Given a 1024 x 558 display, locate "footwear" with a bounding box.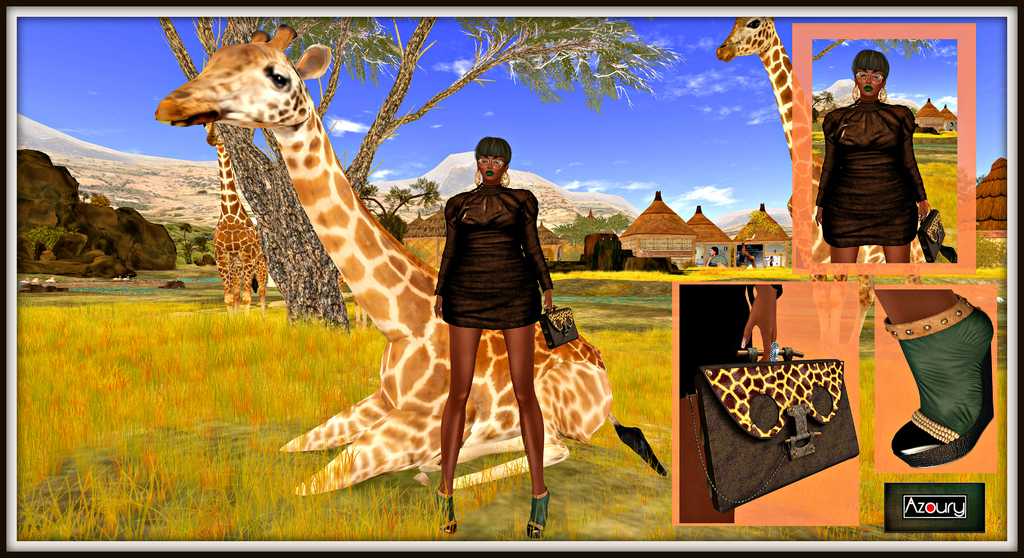
Located: rect(435, 492, 458, 536).
